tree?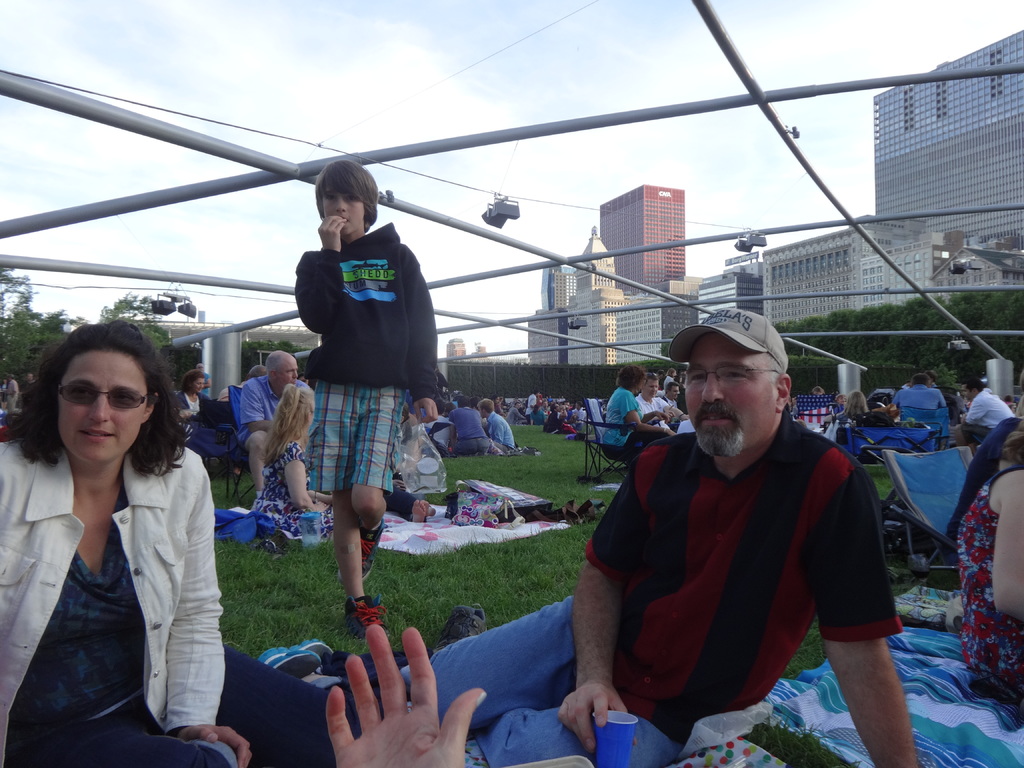
993 294 1022 377
